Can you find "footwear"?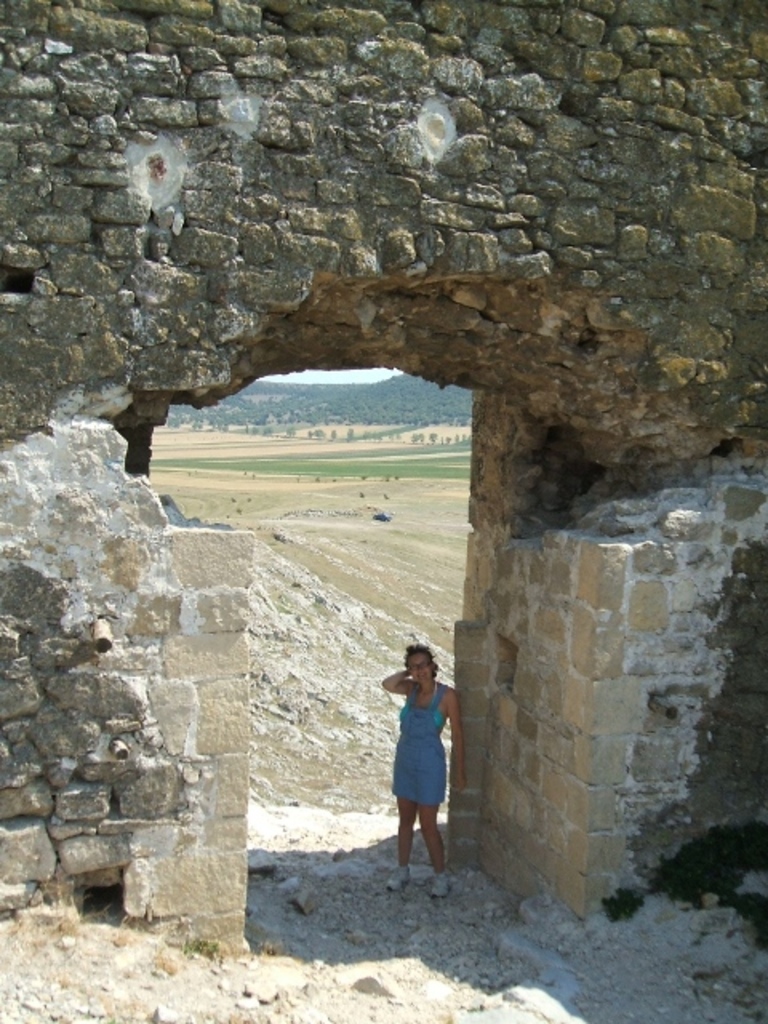
Yes, bounding box: box(382, 874, 402, 894).
